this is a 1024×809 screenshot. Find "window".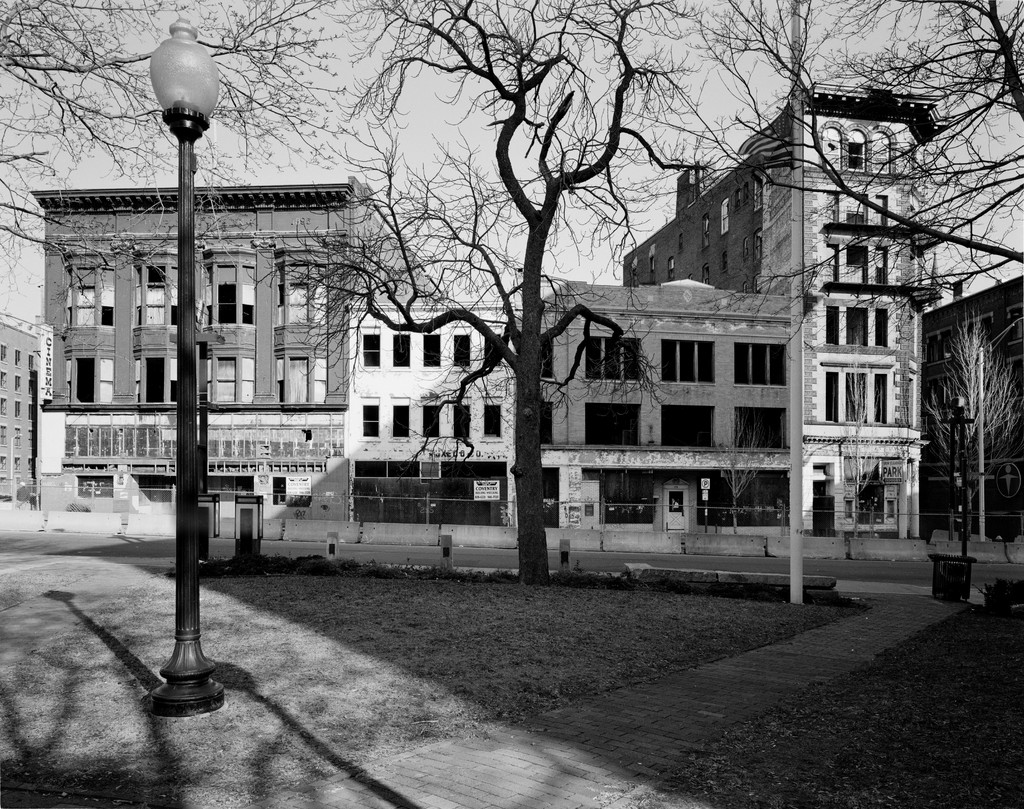
Bounding box: (0, 371, 8, 393).
